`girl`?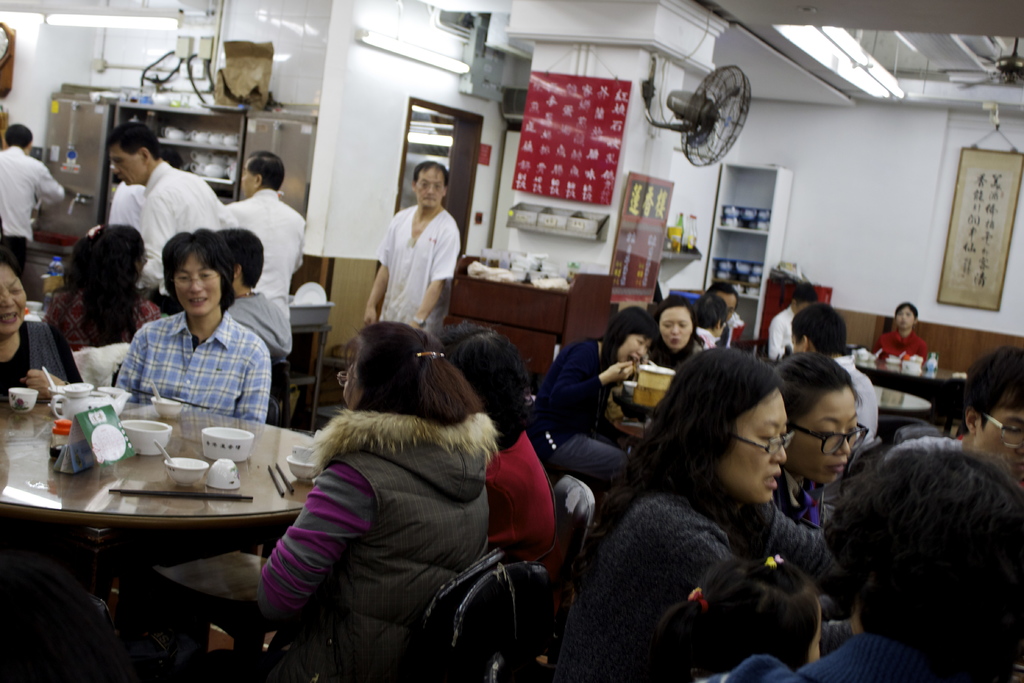
bbox=[40, 221, 161, 382]
